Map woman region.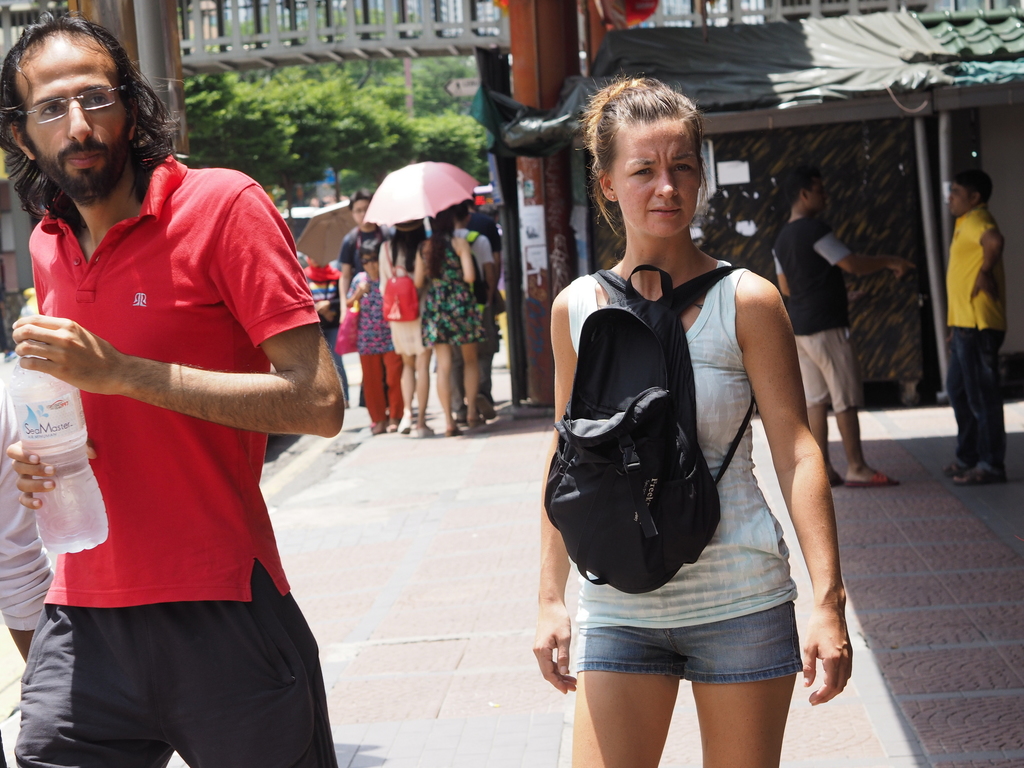
Mapped to {"x1": 417, "y1": 206, "x2": 490, "y2": 436}.
